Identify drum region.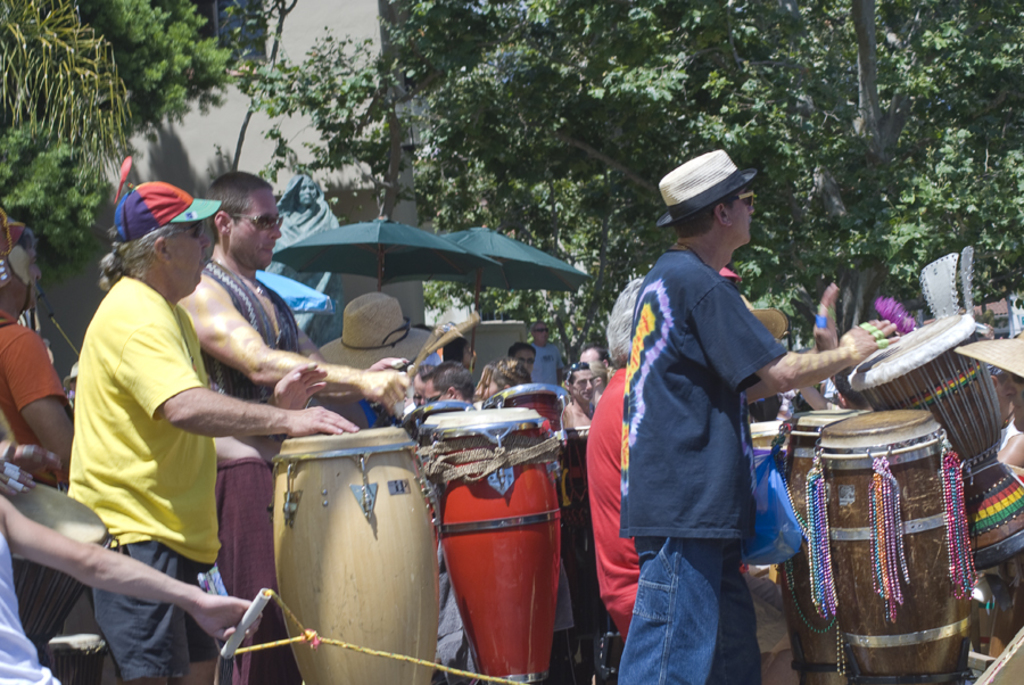
Region: Rect(273, 428, 441, 684).
